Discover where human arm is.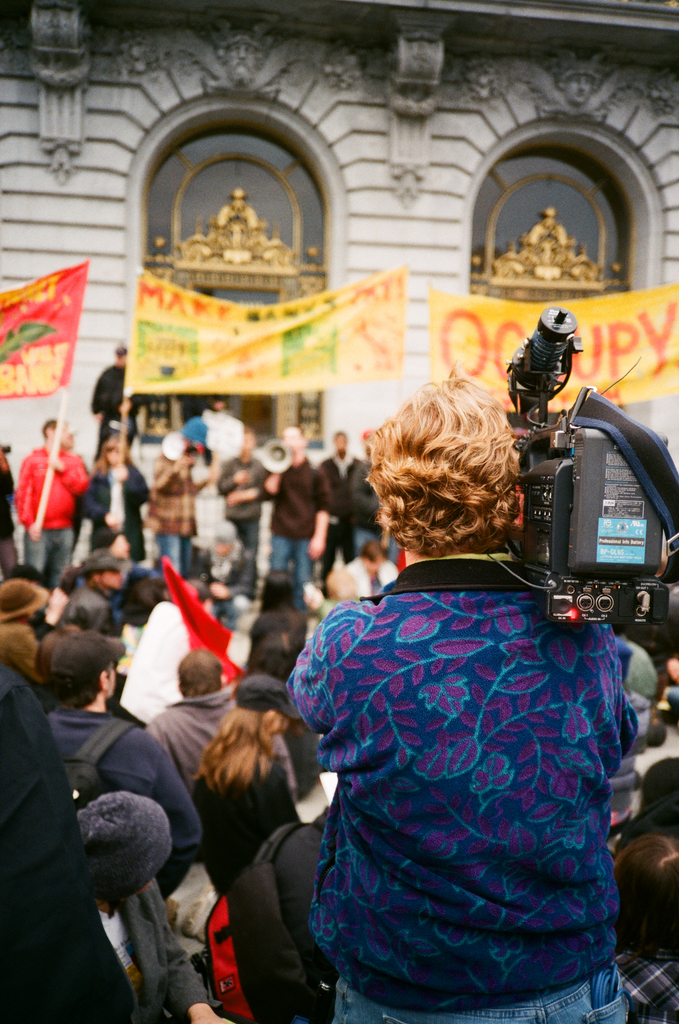
Discovered at <region>286, 605, 347, 734</region>.
